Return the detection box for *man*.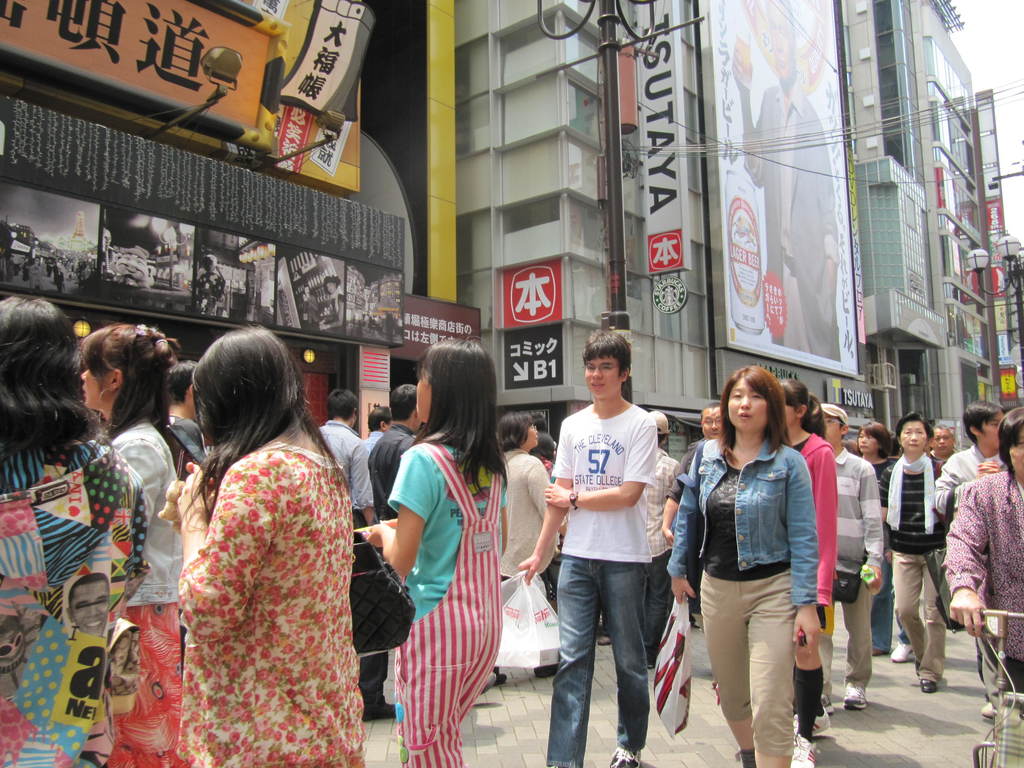
362 405 392 461.
